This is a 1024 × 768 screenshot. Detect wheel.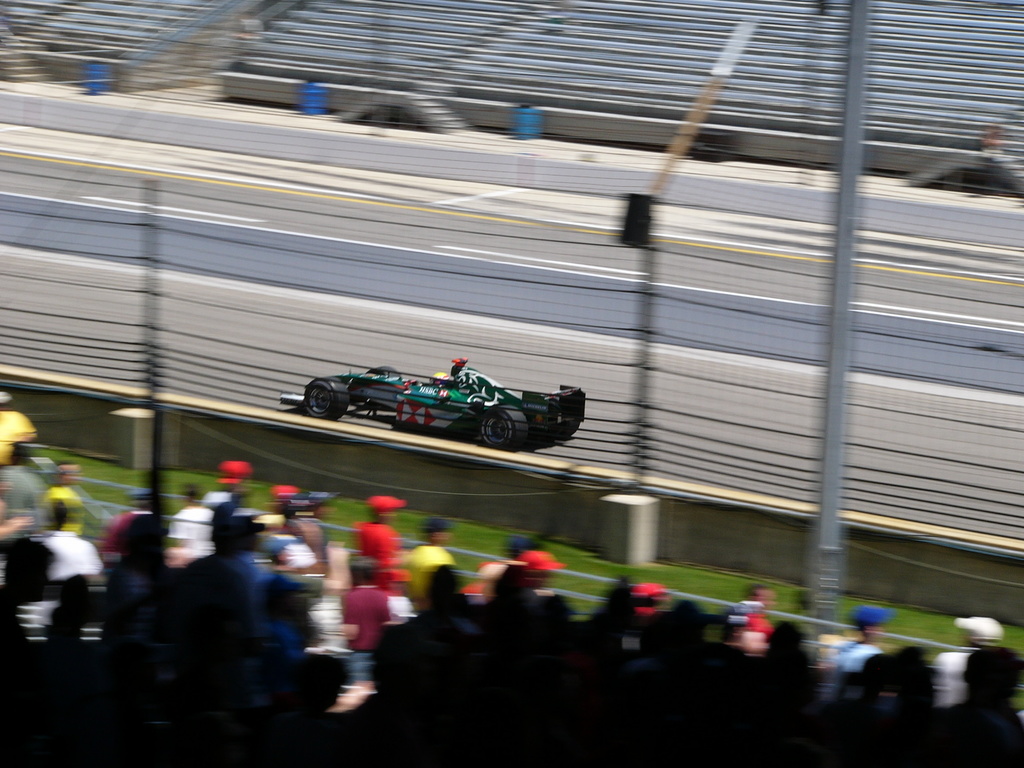
[x1=542, y1=419, x2=579, y2=438].
